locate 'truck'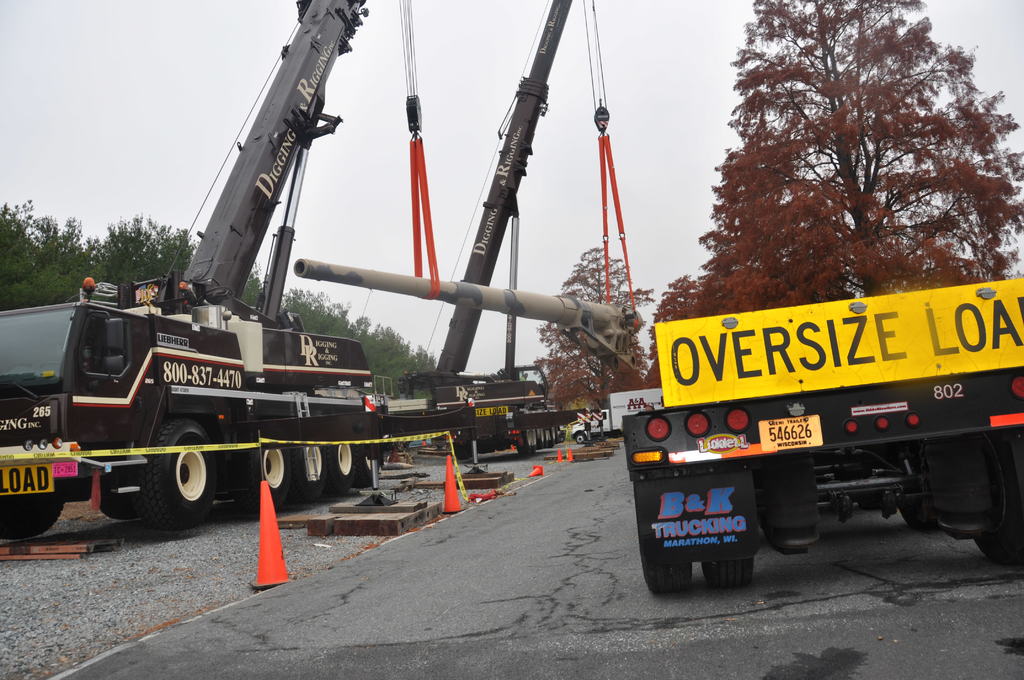
select_region(0, 0, 396, 537)
